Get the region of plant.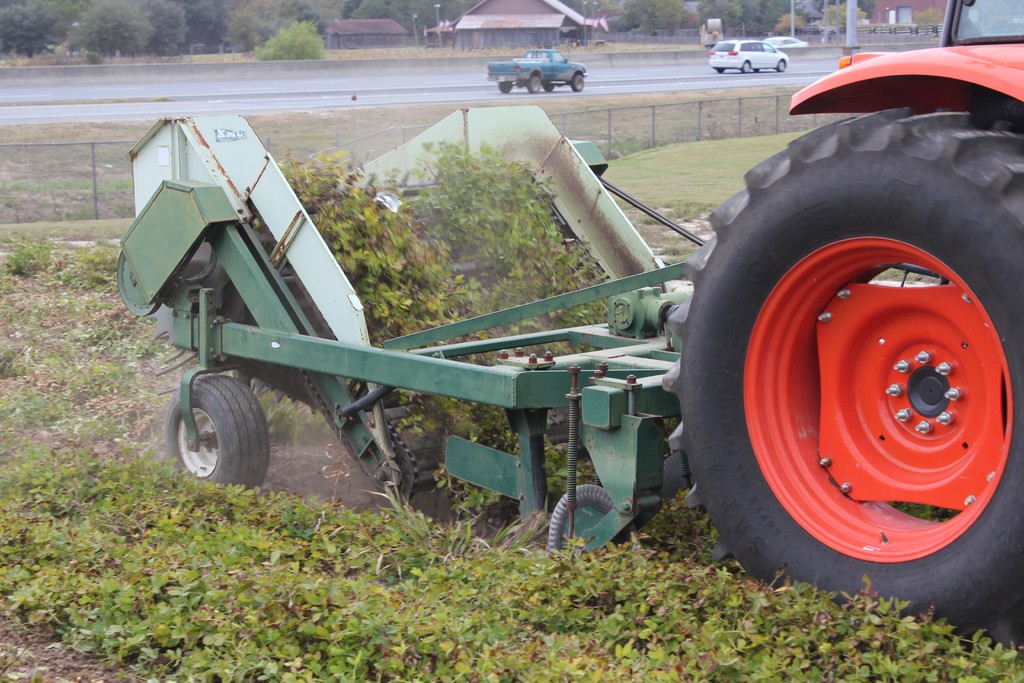
bbox(388, 377, 522, 459).
